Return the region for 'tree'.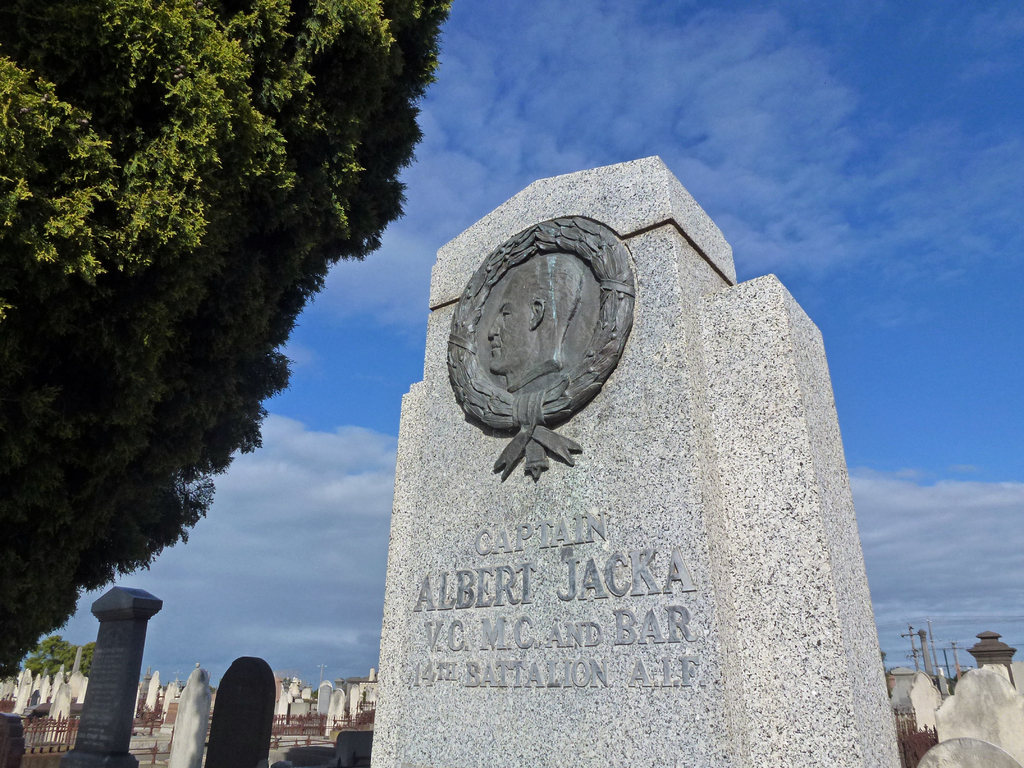
(19,38,390,660).
